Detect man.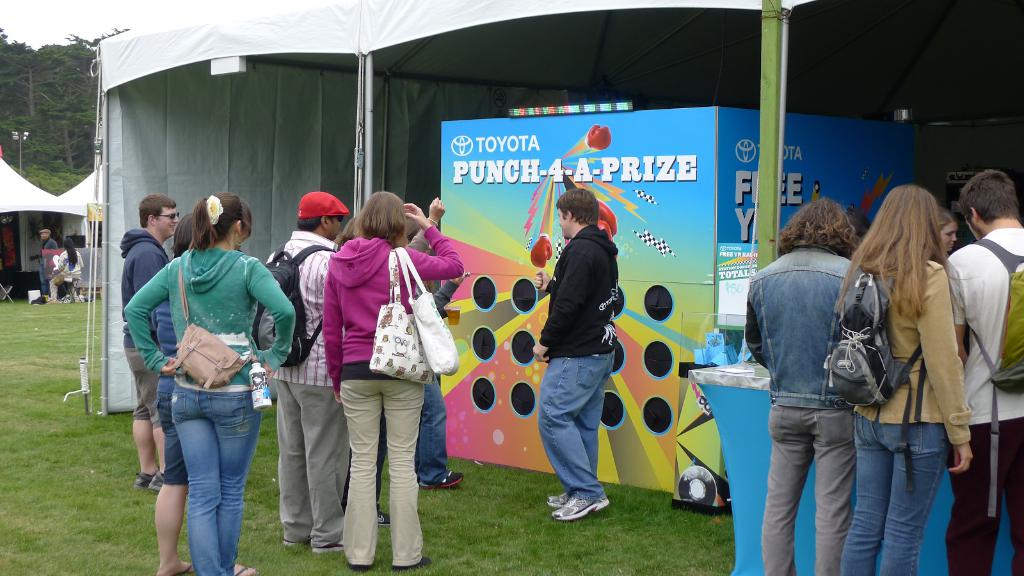
Detected at locate(532, 163, 630, 534).
